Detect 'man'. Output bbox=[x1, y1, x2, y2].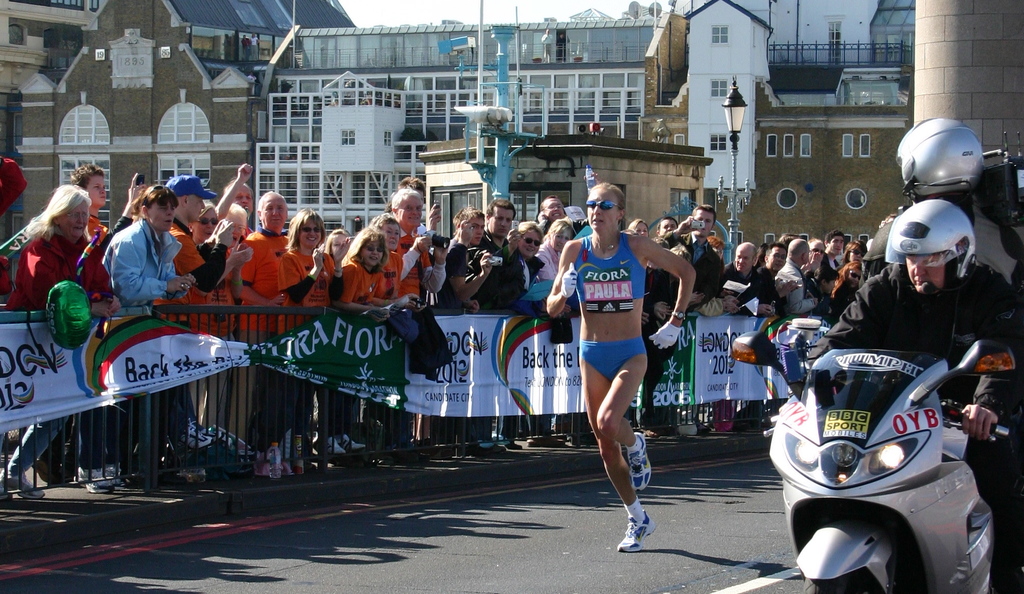
bbox=[162, 174, 235, 478].
